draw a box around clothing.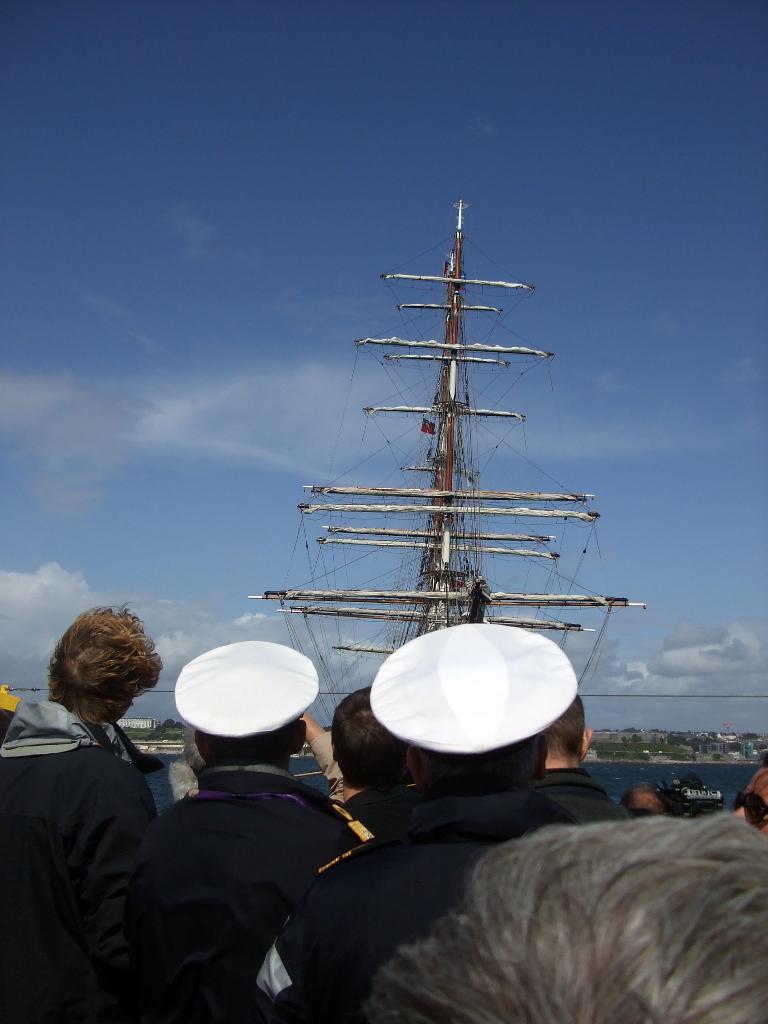
(342, 778, 426, 843).
